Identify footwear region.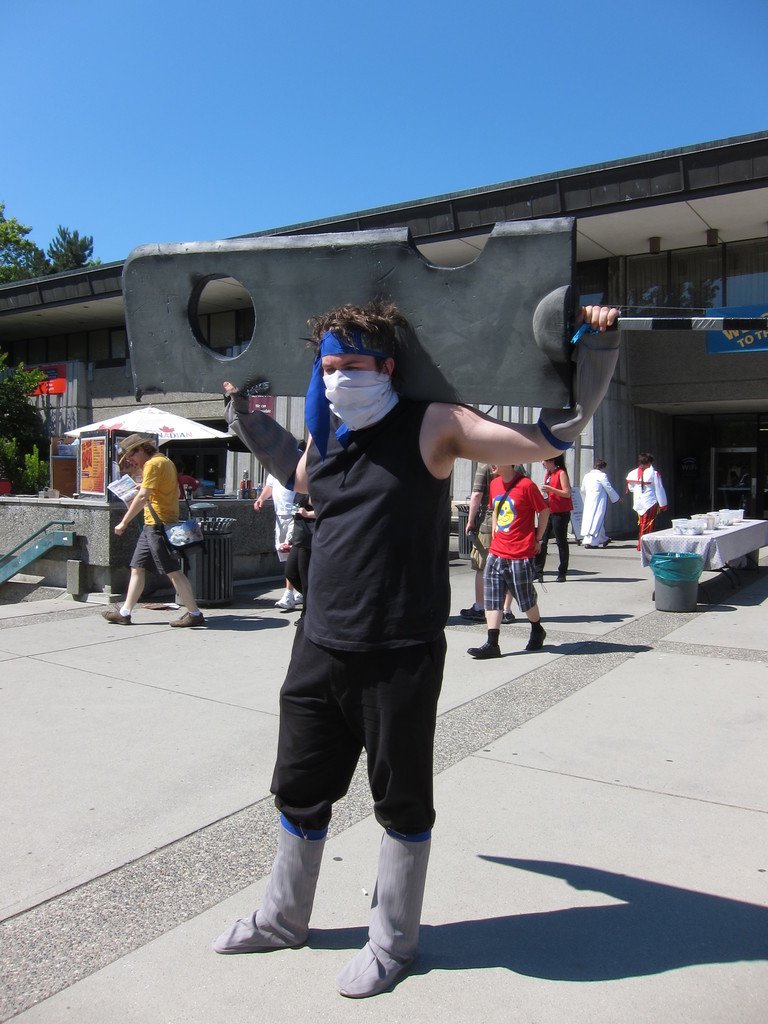
Region: (96, 599, 136, 625).
